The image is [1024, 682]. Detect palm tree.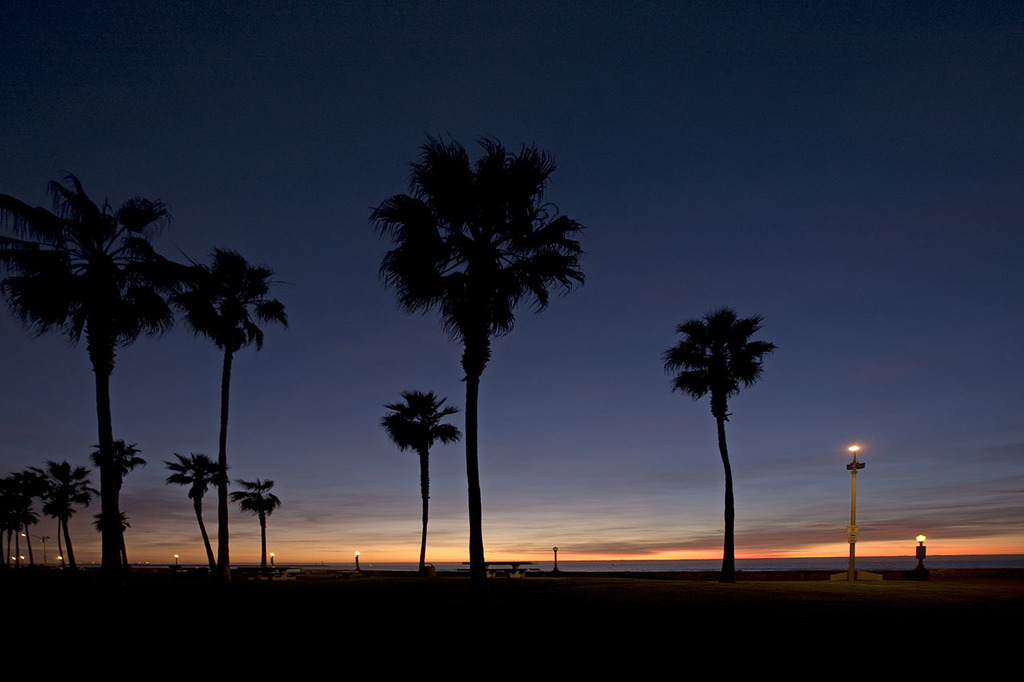
Detection: 382, 148, 574, 610.
